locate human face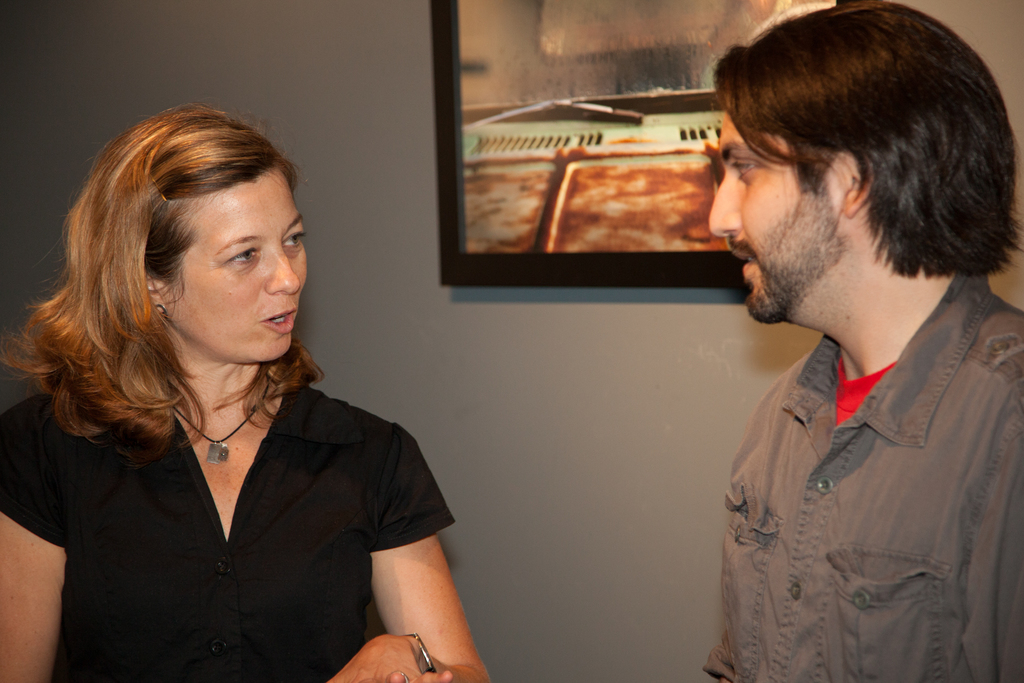
705/79/847/332
